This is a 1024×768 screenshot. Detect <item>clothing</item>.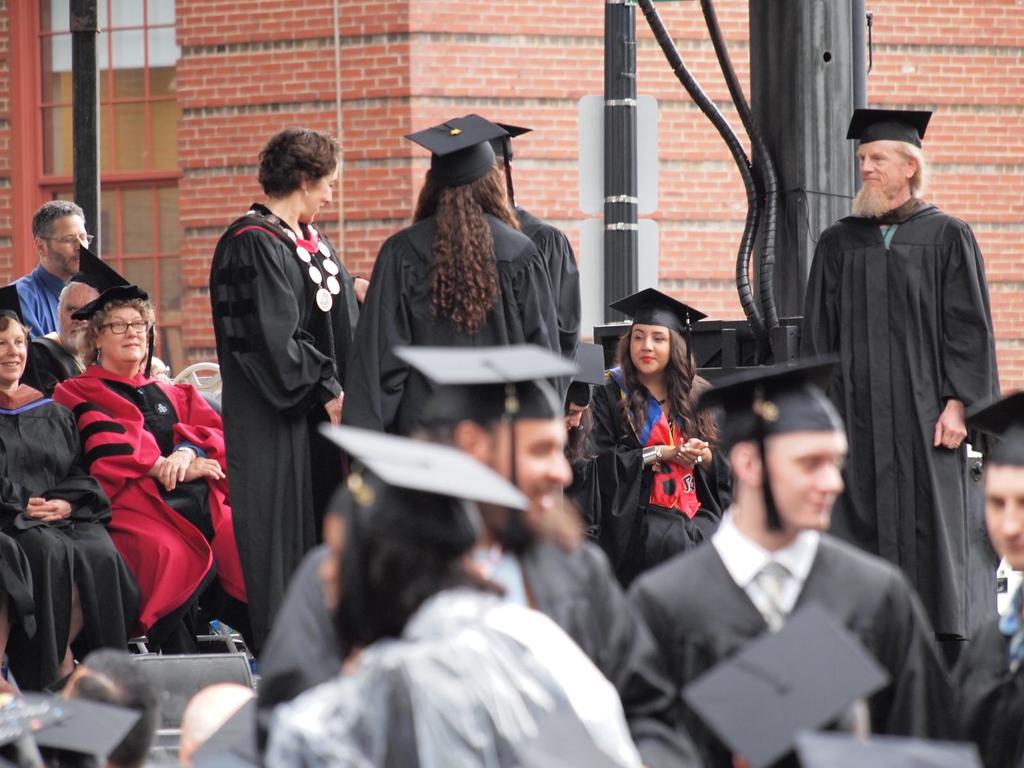
{"left": 33, "top": 319, "right": 91, "bottom": 399}.
